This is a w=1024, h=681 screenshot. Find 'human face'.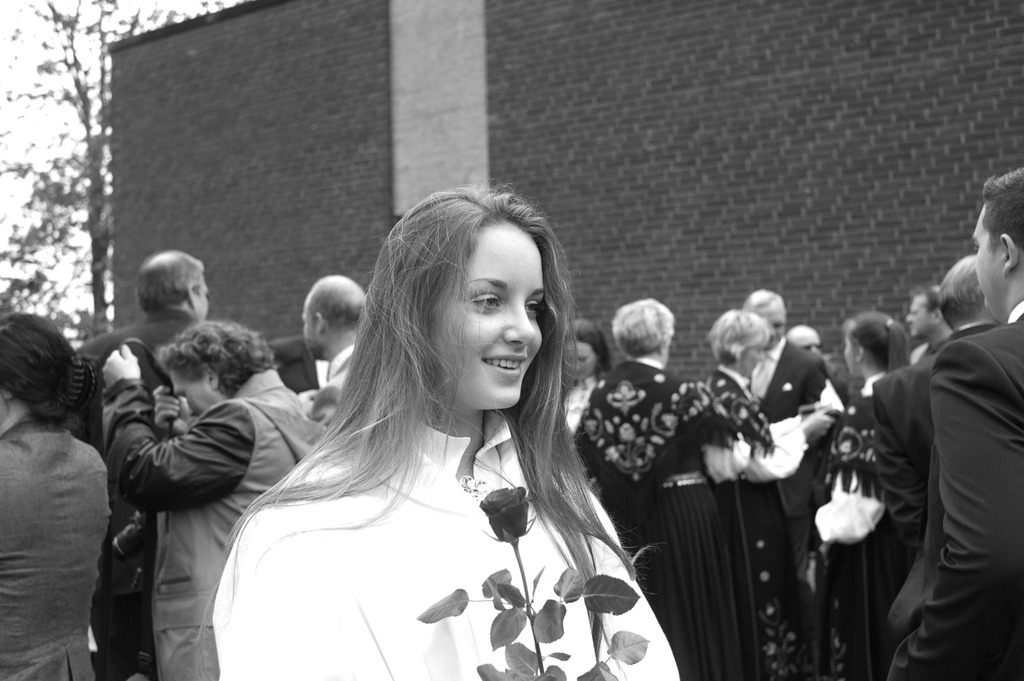
Bounding box: x1=568 y1=343 x2=598 y2=381.
